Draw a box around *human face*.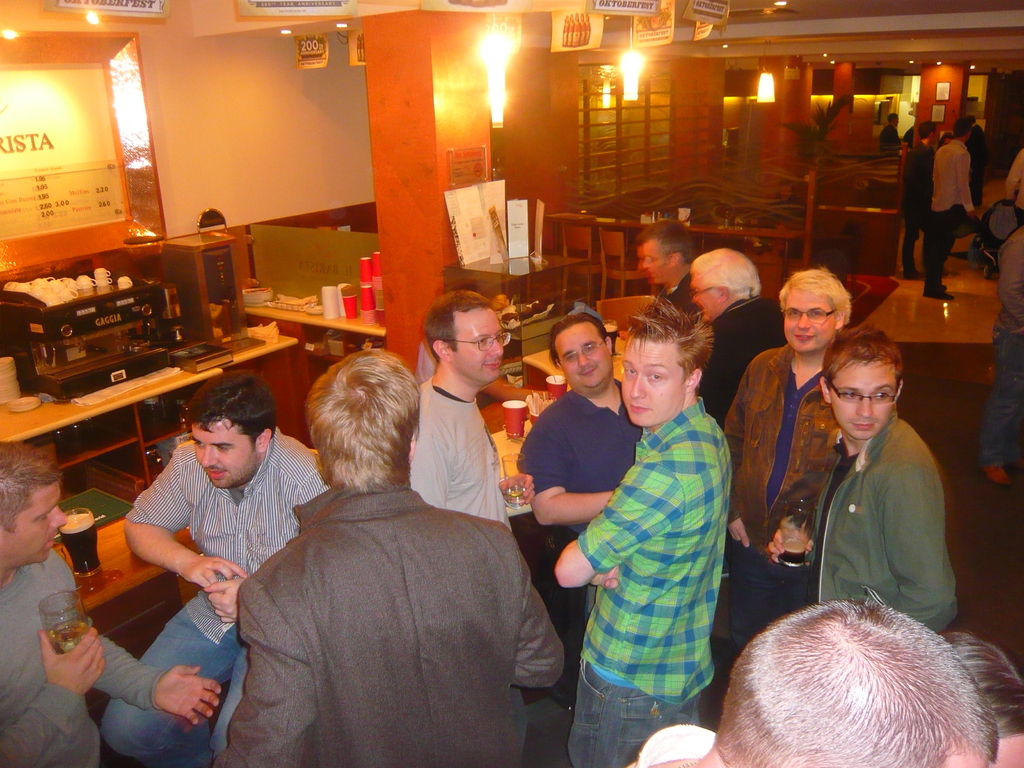
left=783, top=285, right=831, bottom=353.
